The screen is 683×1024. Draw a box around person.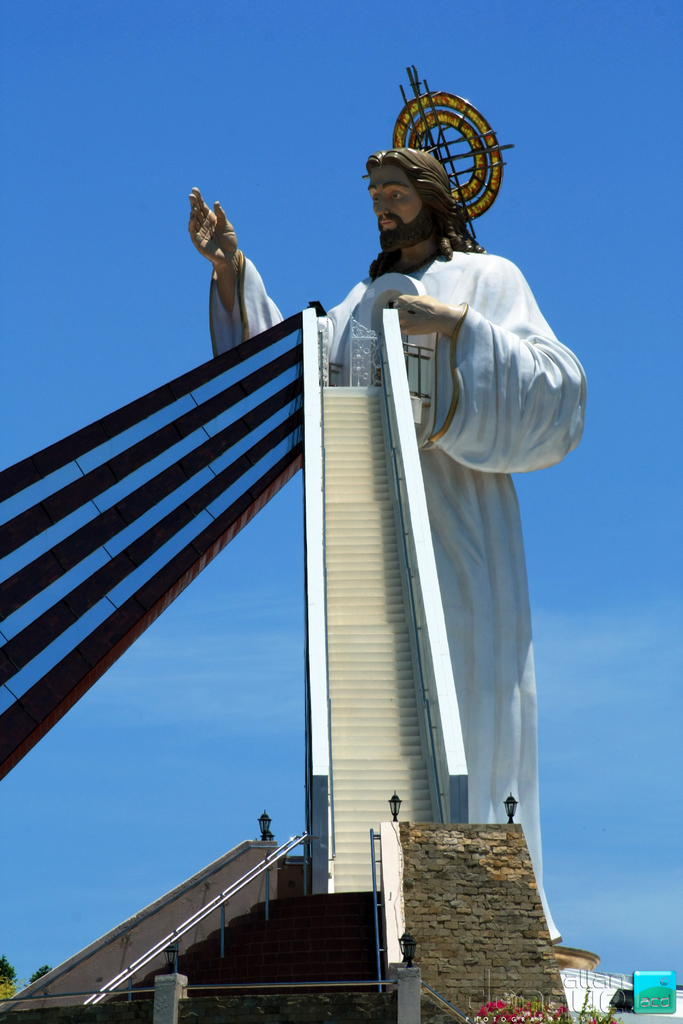
crop(195, 147, 568, 959).
